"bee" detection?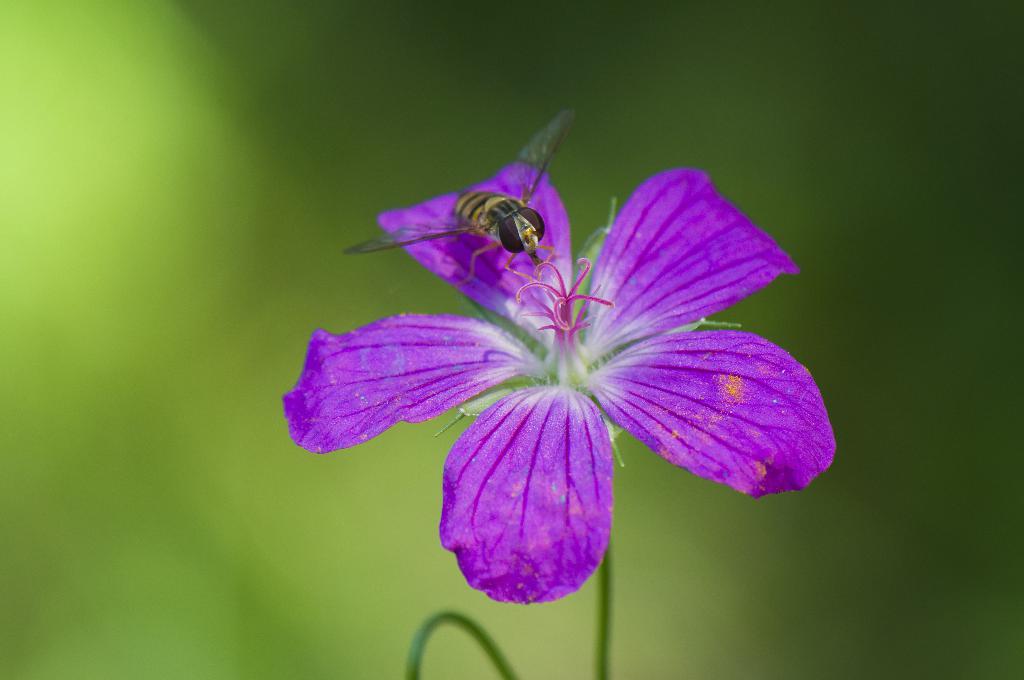
l=370, t=151, r=574, b=307
